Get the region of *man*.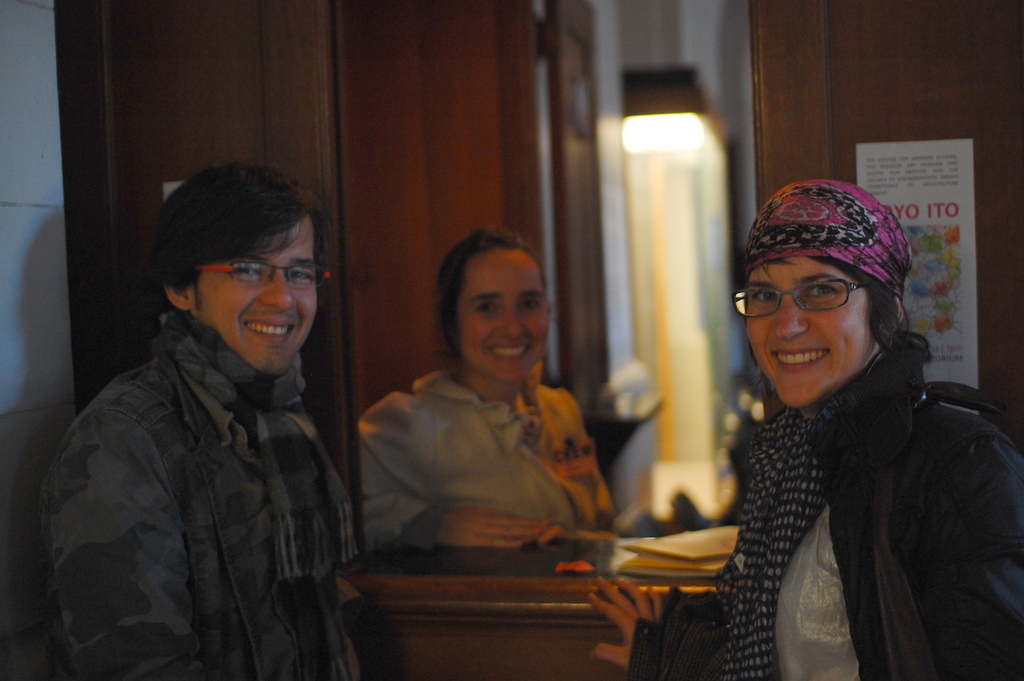
[38, 158, 377, 674].
